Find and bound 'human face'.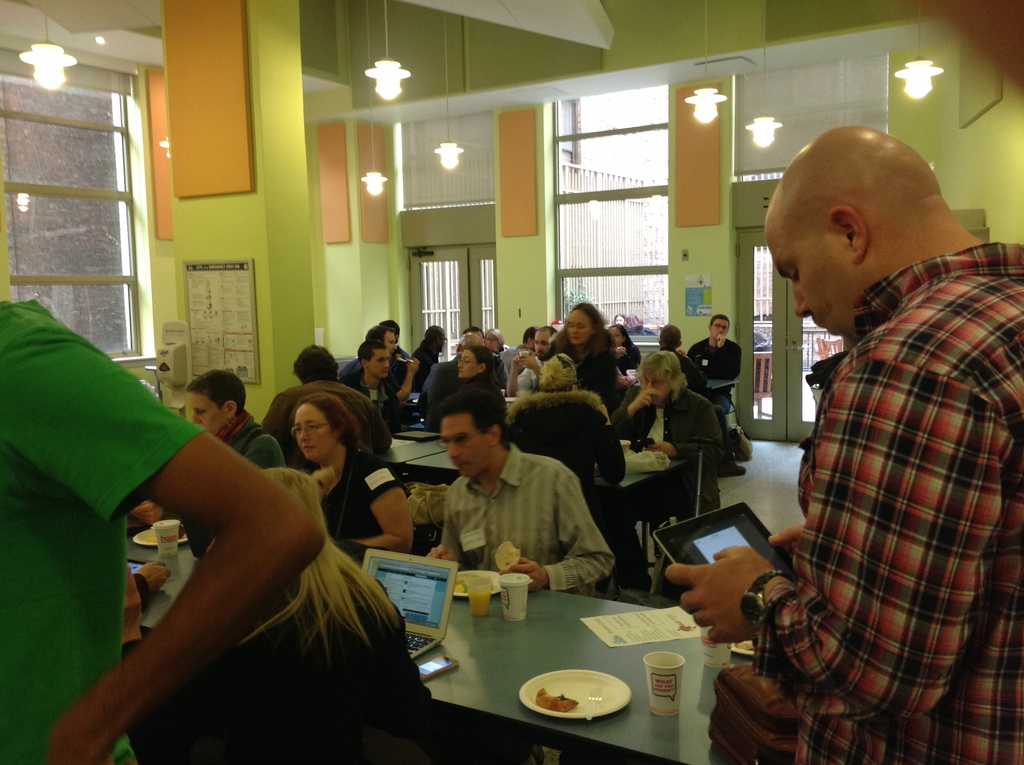
Bound: 457/351/476/378.
